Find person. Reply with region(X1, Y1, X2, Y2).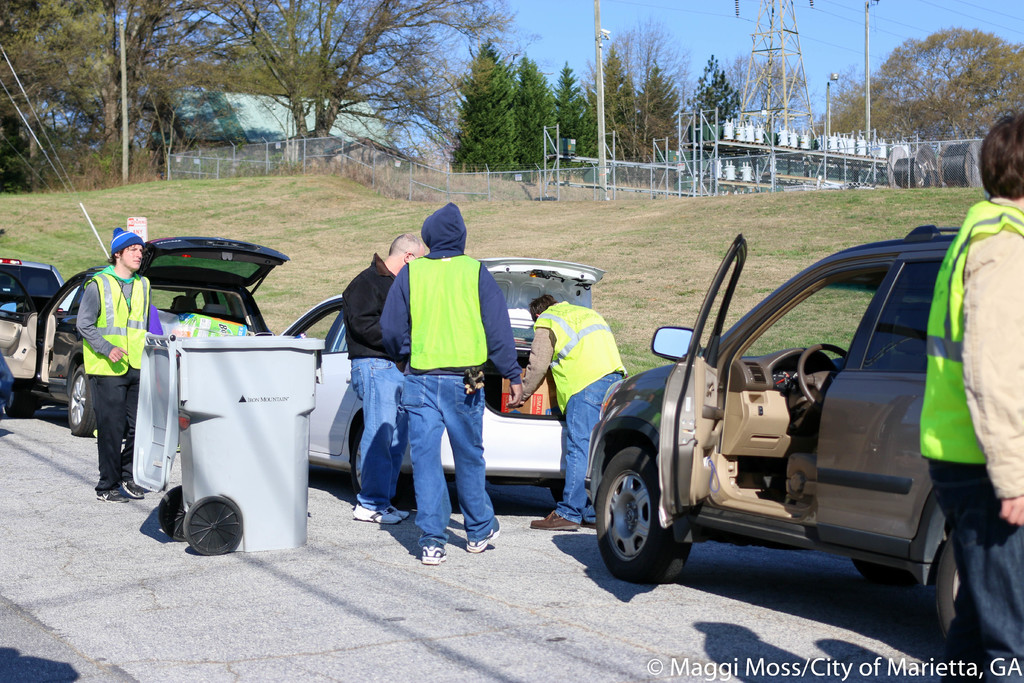
region(381, 204, 526, 565).
